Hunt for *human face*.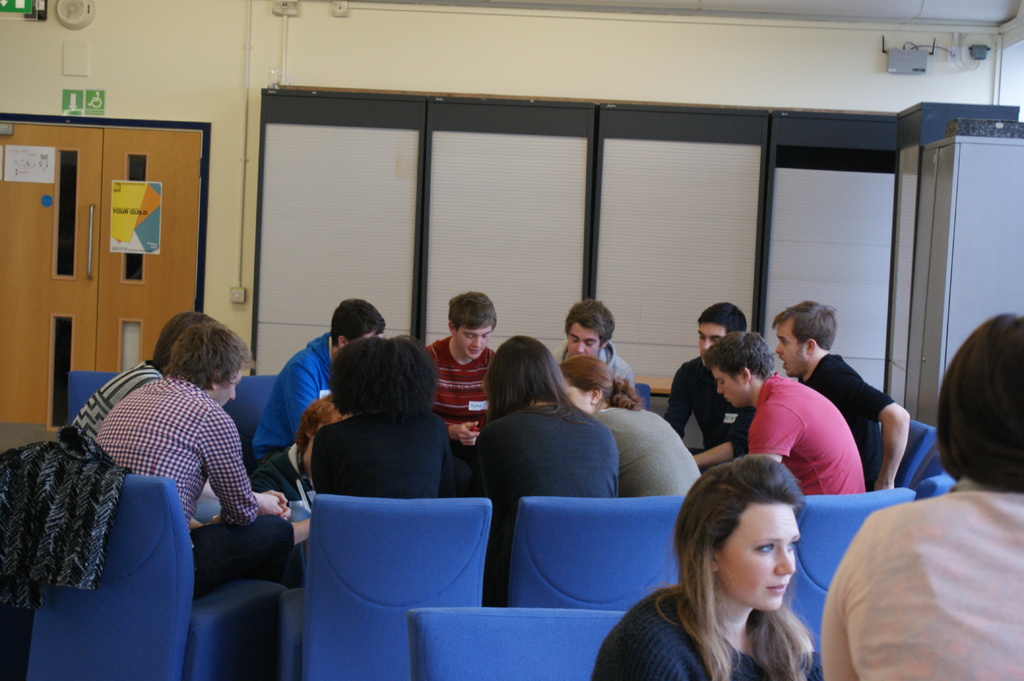
Hunted down at crop(564, 386, 594, 413).
